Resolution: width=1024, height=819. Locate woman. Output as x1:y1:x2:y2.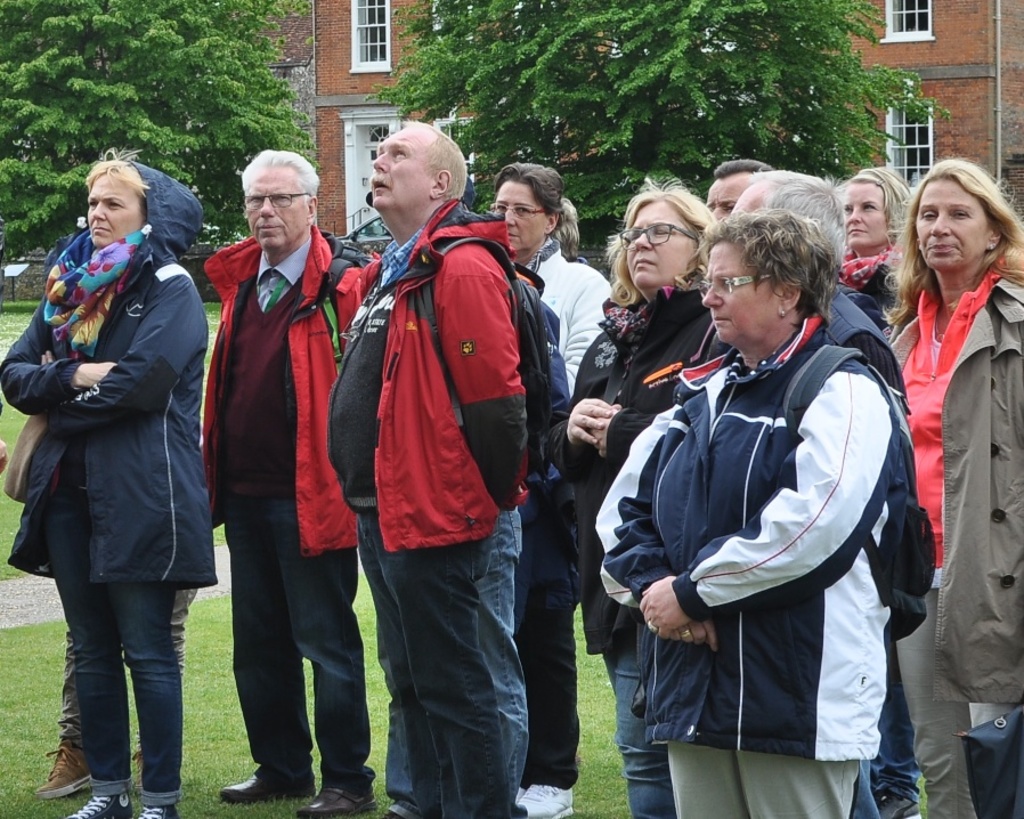
539:189:733:812.
